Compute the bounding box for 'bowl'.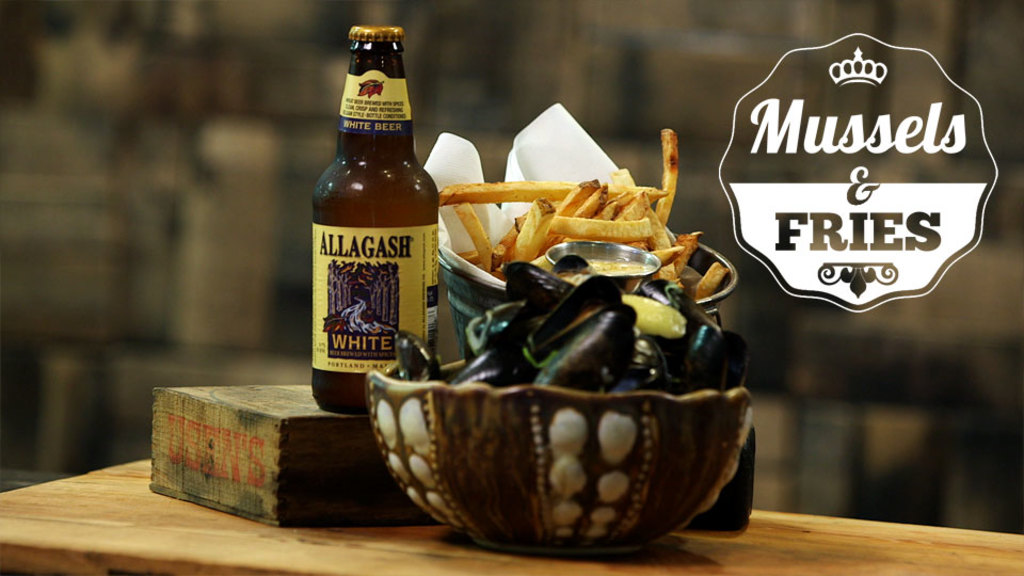
364, 371, 758, 555.
